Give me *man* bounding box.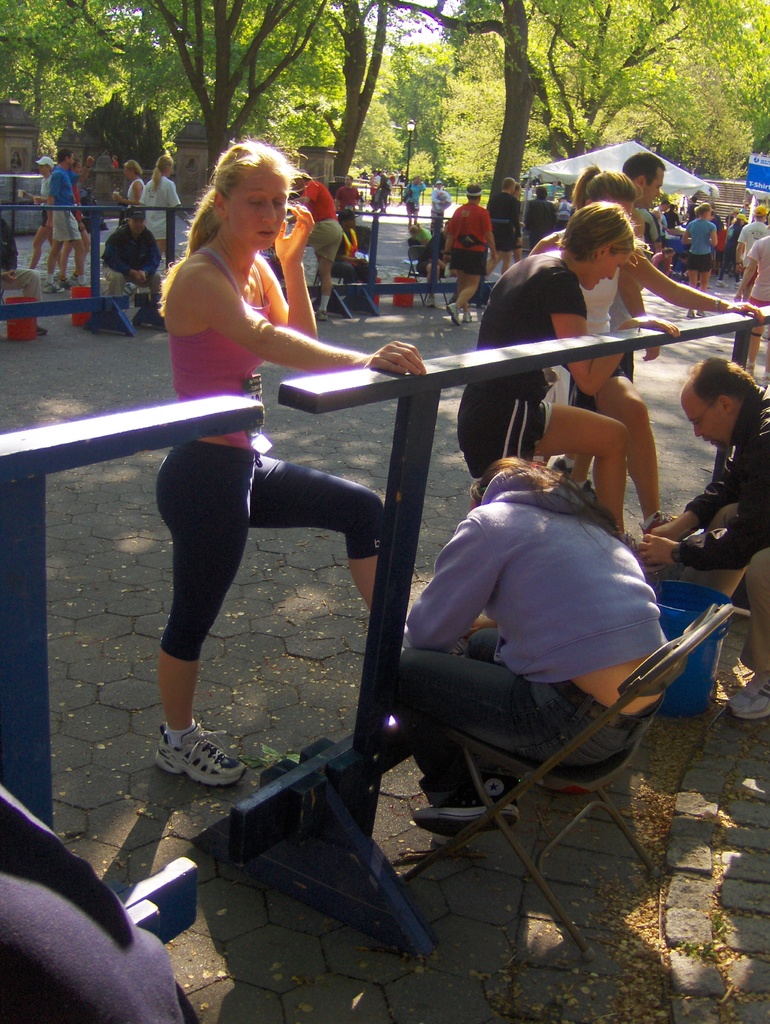
<region>445, 186, 500, 324</region>.
